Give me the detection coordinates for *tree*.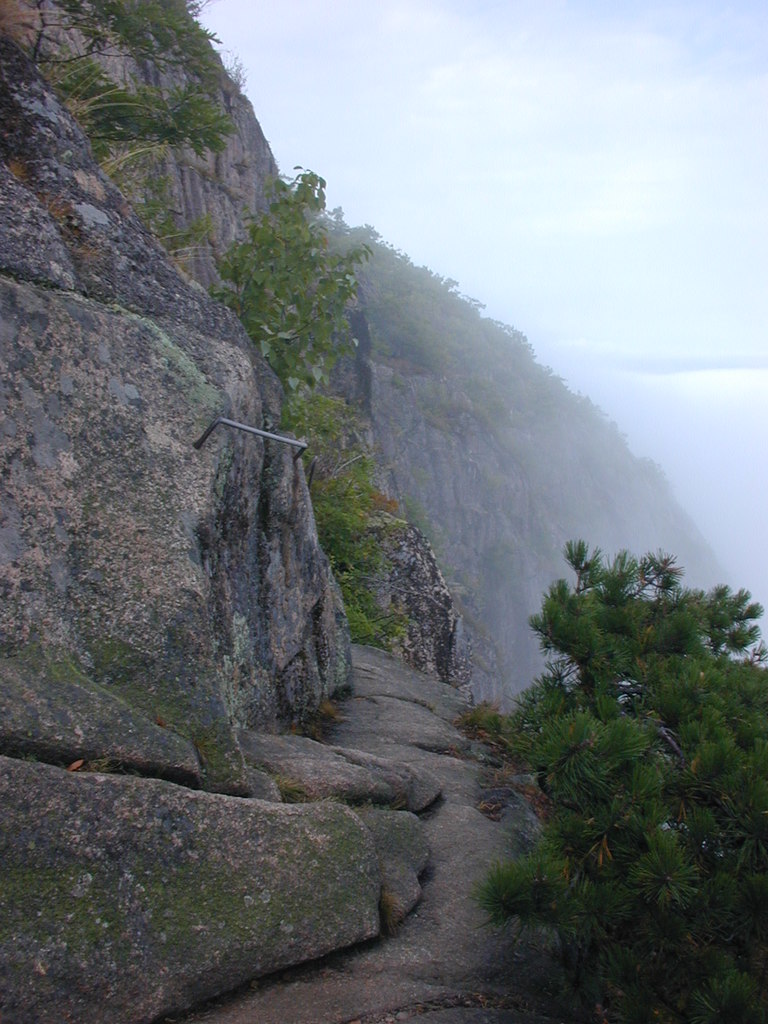
select_region(79, 0, 235, 81).
